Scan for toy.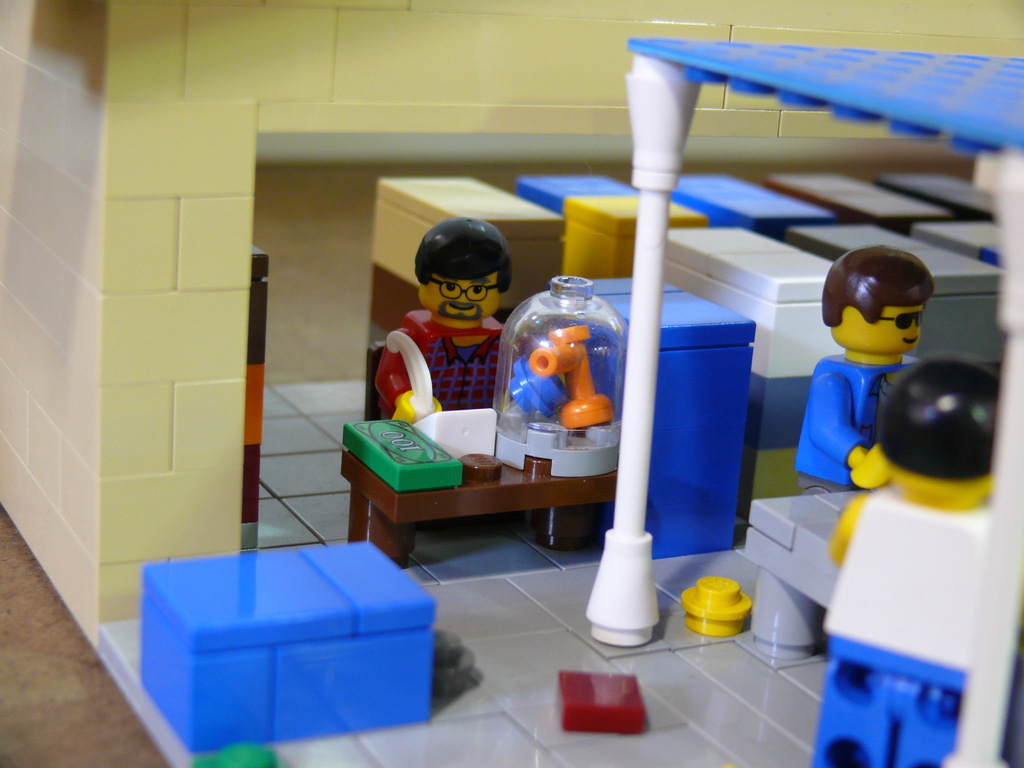
Scan result: [left=364, top=216, right=529, bottom=420].
